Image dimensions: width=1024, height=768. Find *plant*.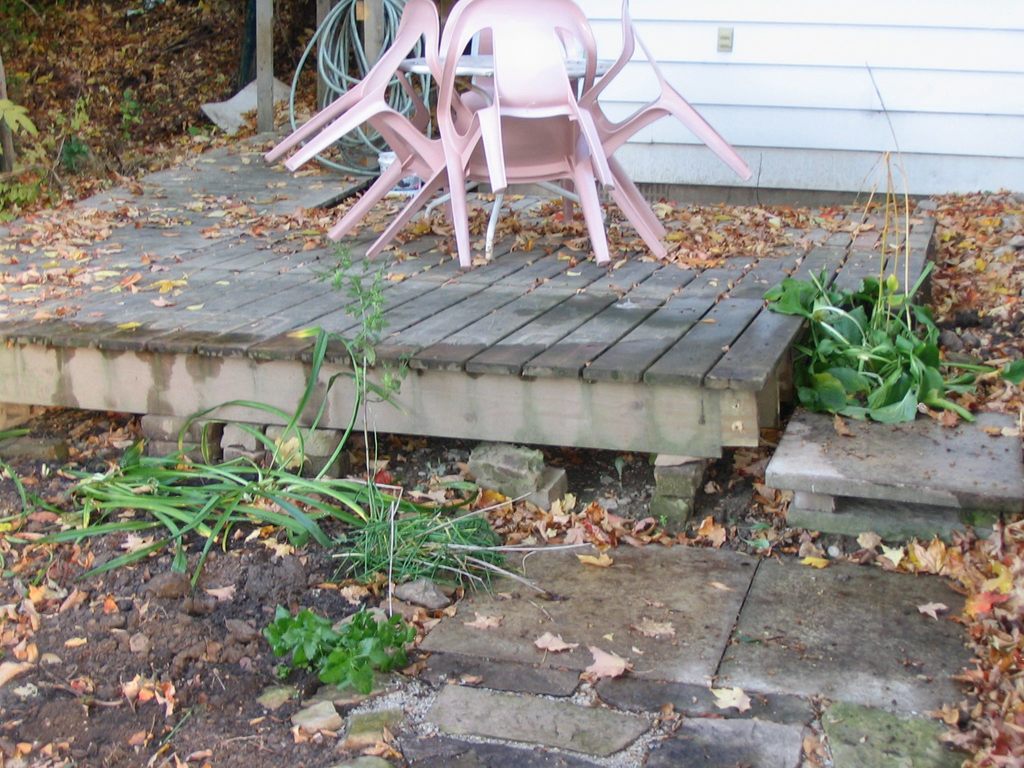
{"left": 782, "top": 245, "right": 969, "bottom": 419}.
